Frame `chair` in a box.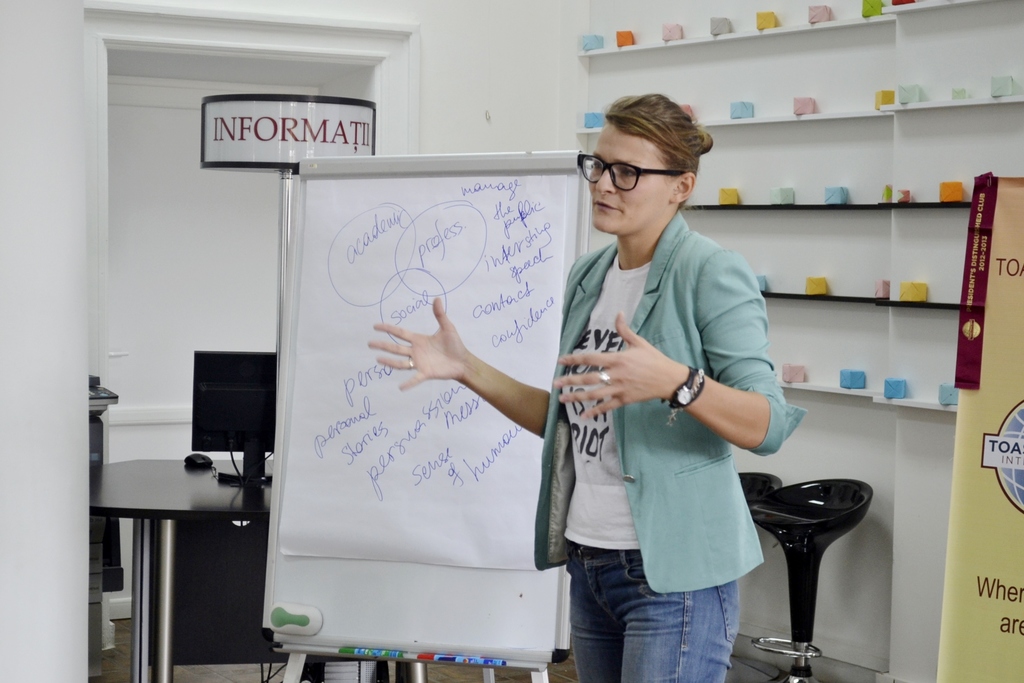
pyautogui.locateOnScreen(736, 471, 788, 514).
